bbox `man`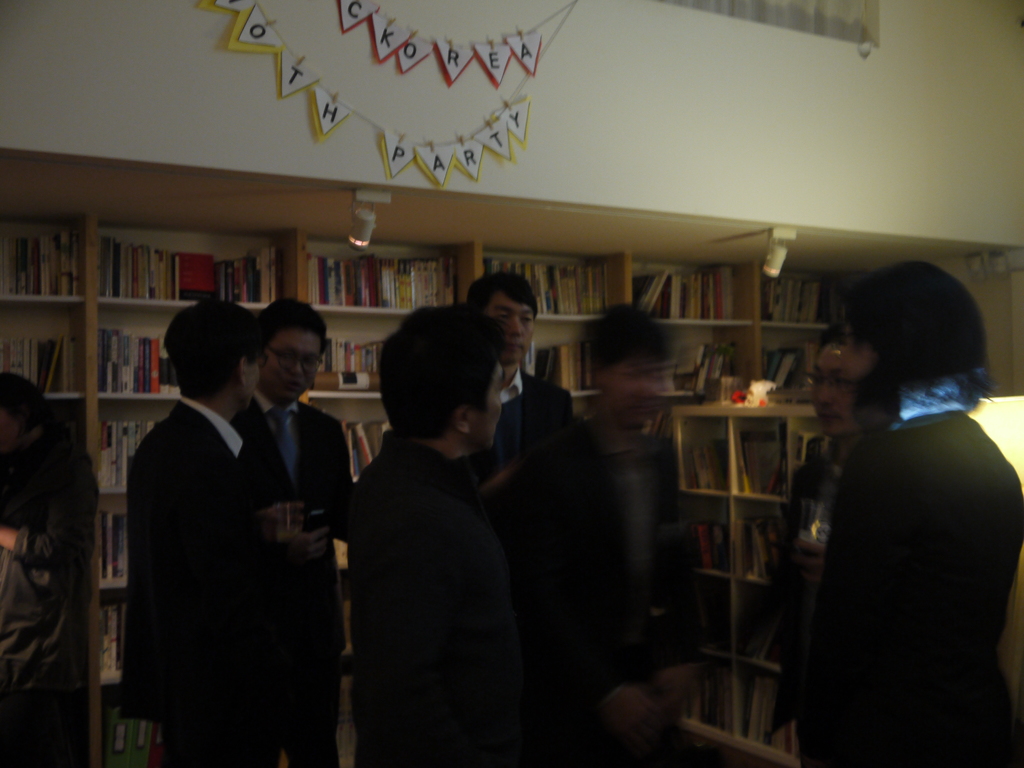
BBox(230, 298, 361, 767)
